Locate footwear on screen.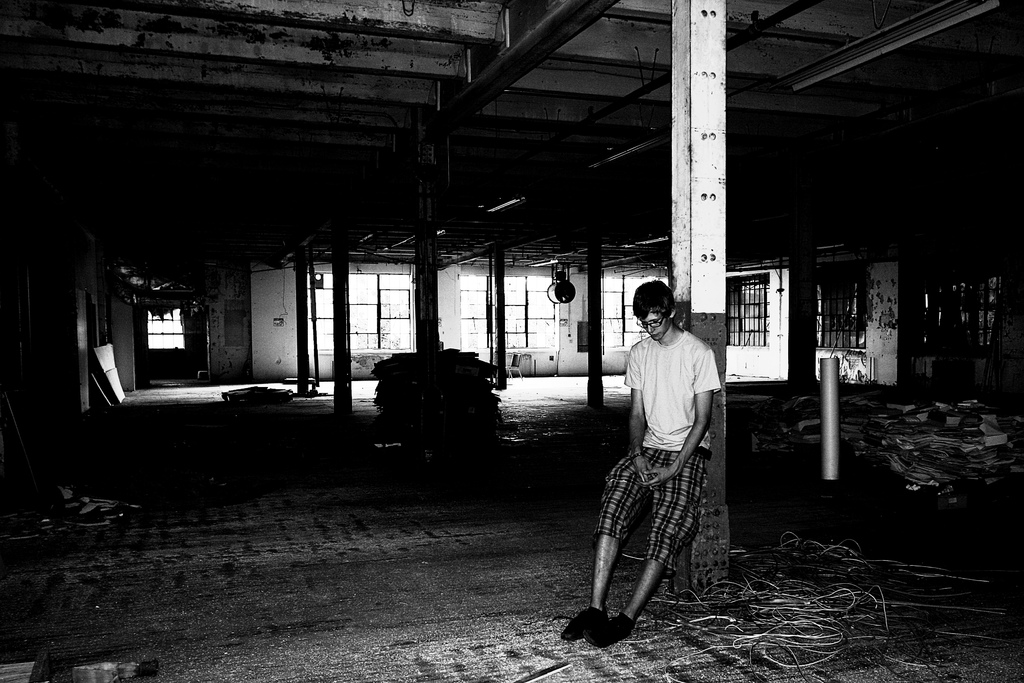
On screen at (578, 595, 656, 652).
